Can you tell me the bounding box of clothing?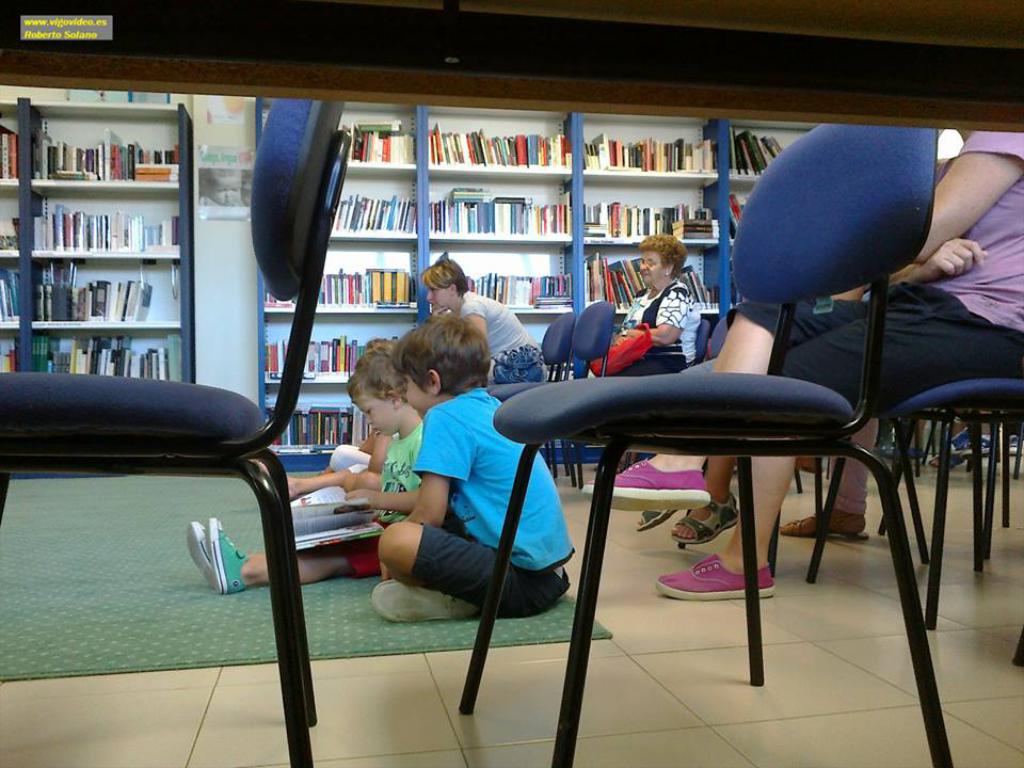
rect(618, 279, 702, 381).
